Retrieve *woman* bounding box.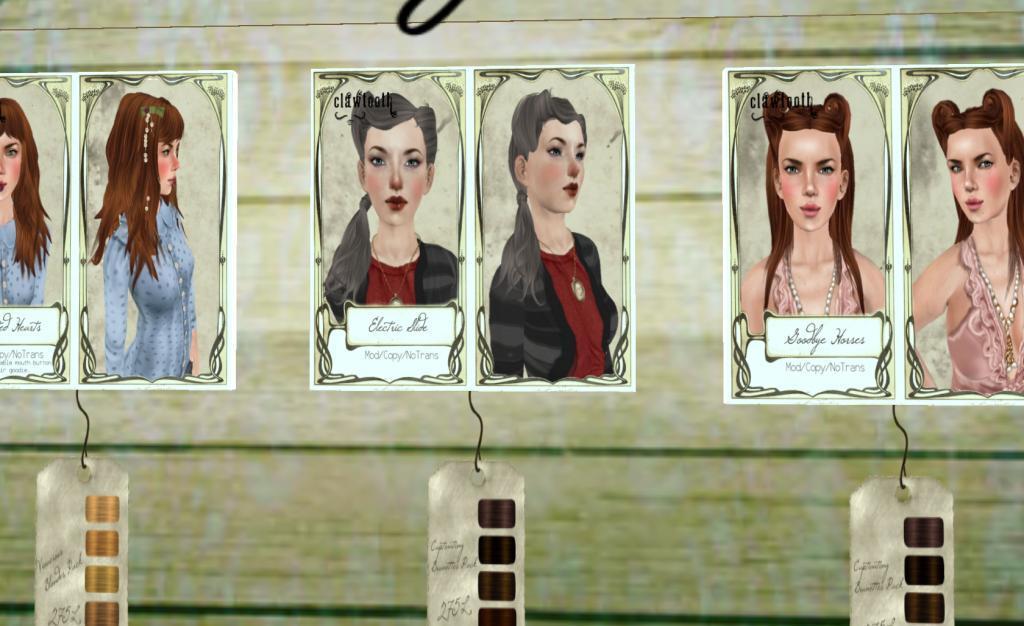
Bounding box: 907 87 1023 398.
